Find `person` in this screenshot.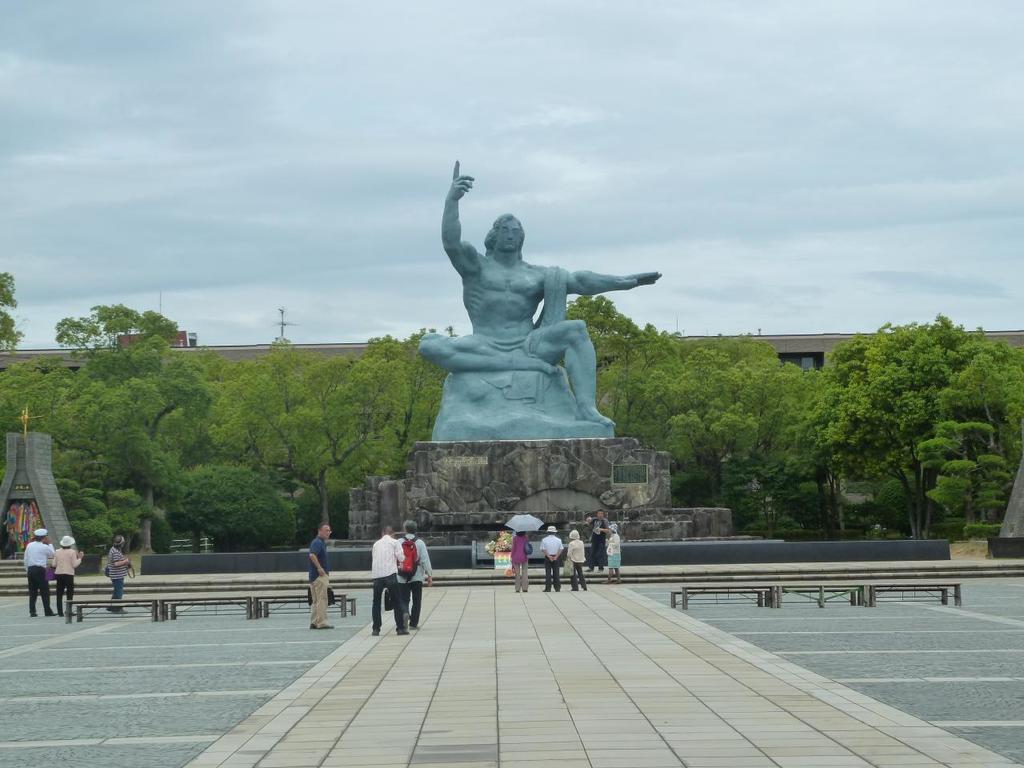
The bounding box for `person` is 586,510,609,582.
